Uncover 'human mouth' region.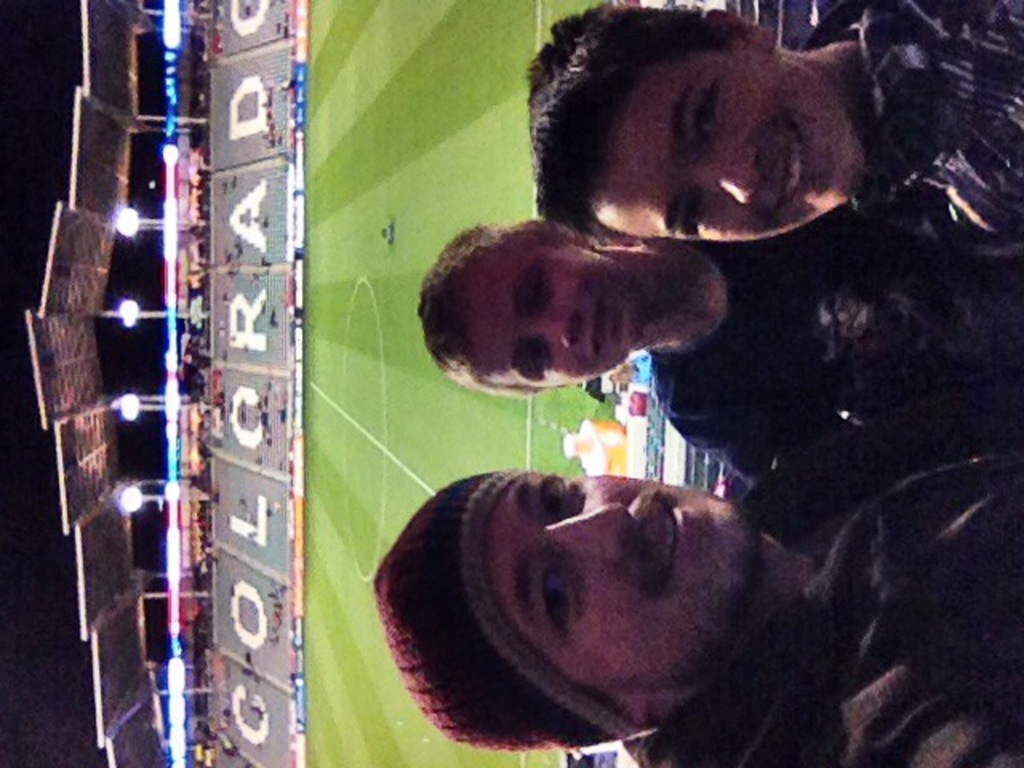
Uncovered: (x1=590, y1=304, x2=597, y2=365).
